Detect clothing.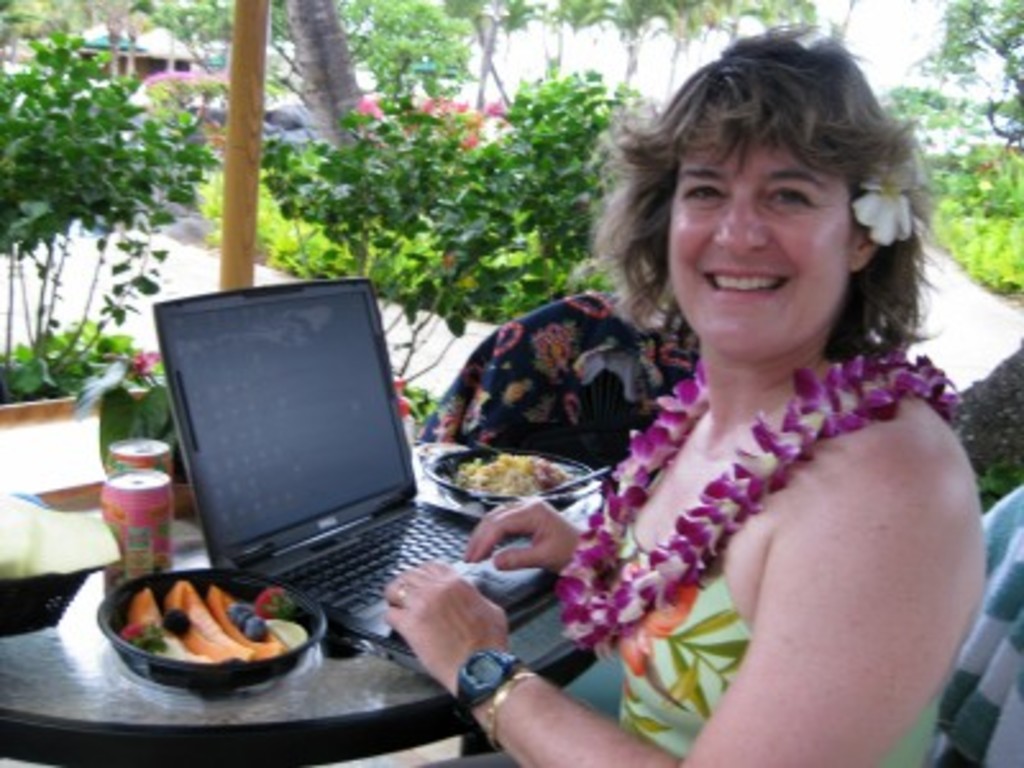
Detected at BBox(617, 463, 942, 765).
